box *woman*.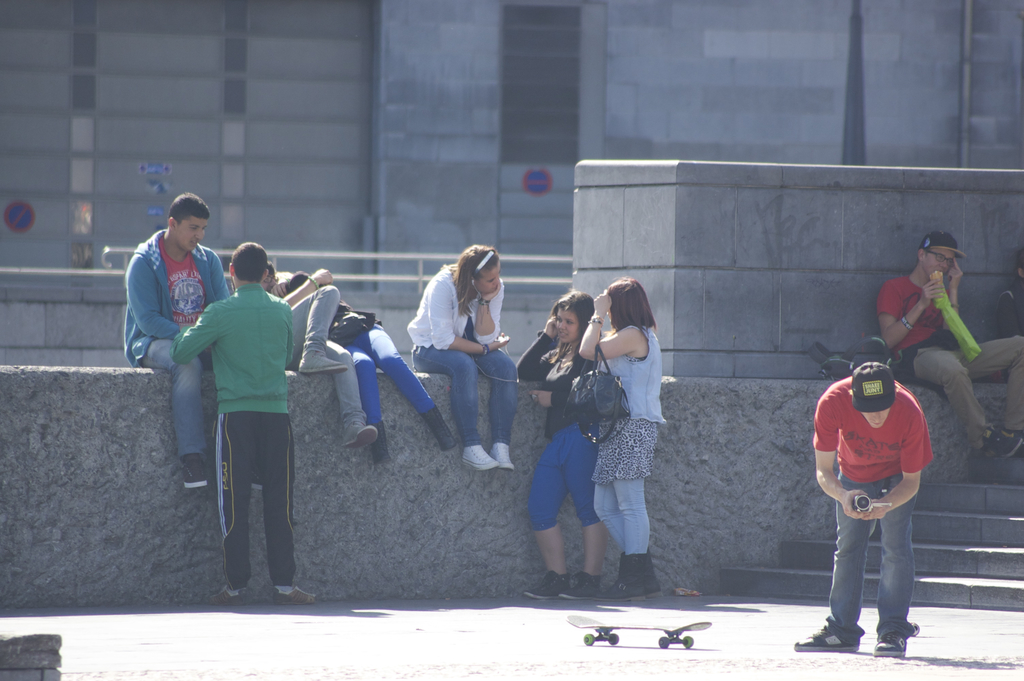
573, 273, 668, 602.
